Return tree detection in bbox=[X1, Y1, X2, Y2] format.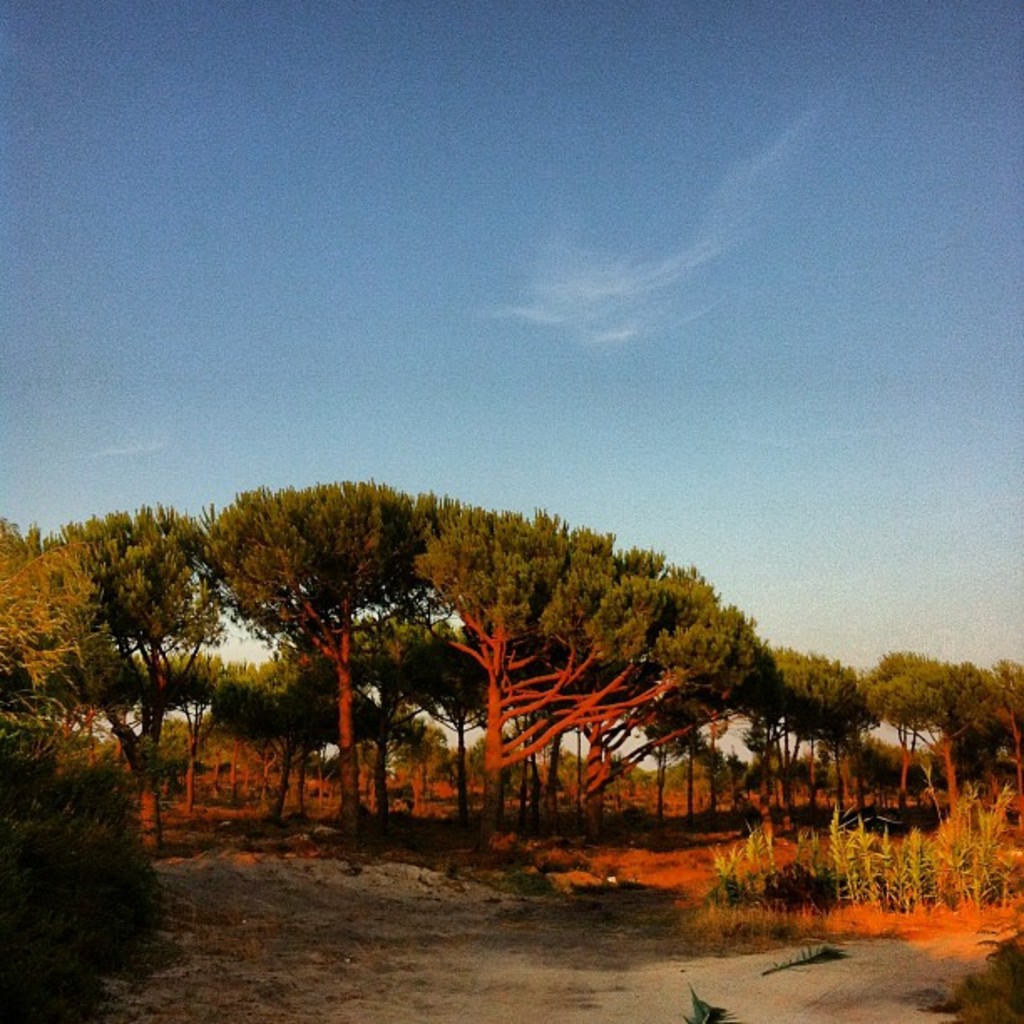
bbox=[187, 475, 430, 853].
